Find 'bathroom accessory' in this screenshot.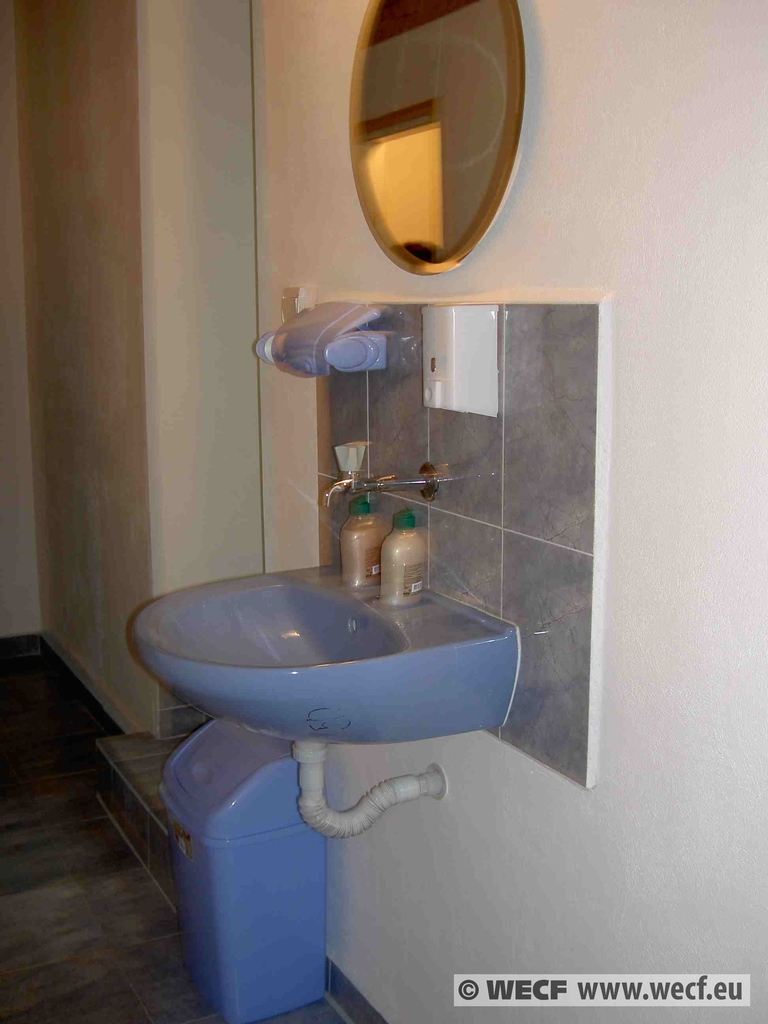
The bounding box for 'bathroom accessory' is select_region(322, 442, 441, 508).
